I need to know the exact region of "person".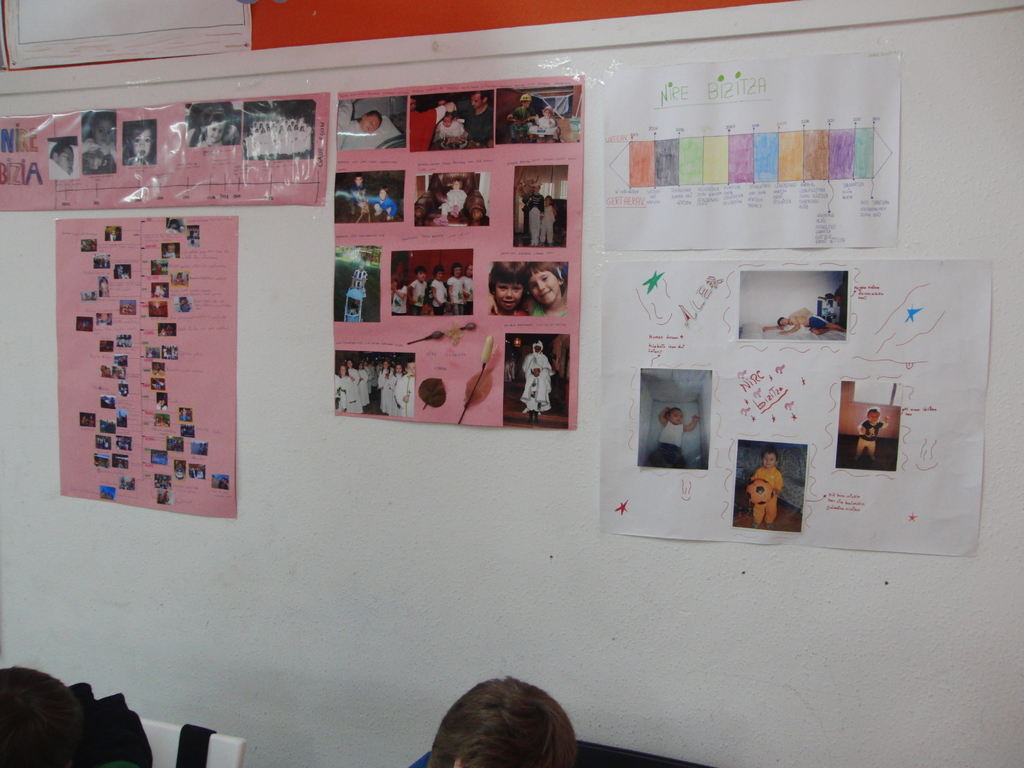
Region: [x1=520, y1=339, x2=561, y2=415].
